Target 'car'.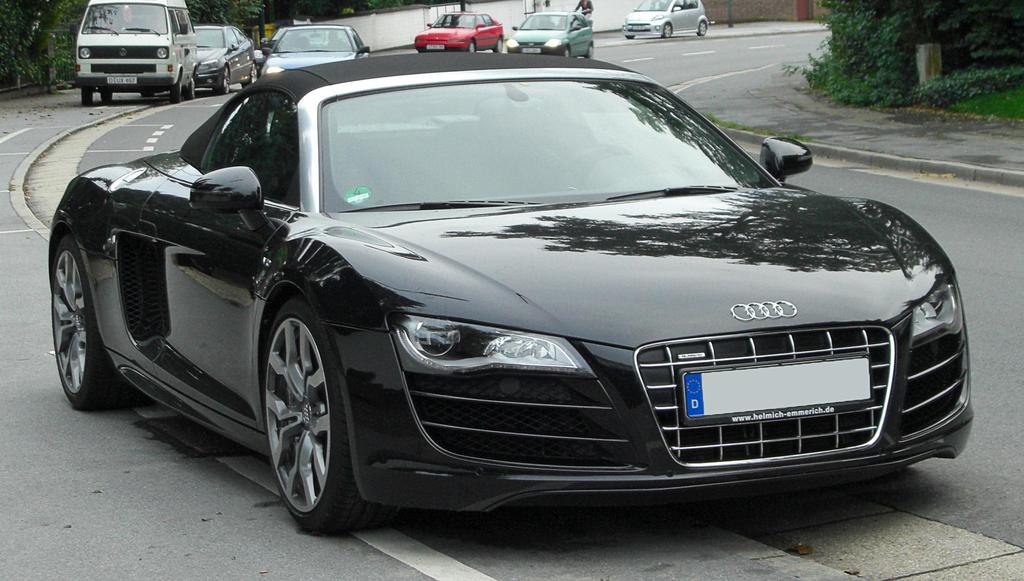
Target region: (left=81, top=48, right=985, bottom=555).
